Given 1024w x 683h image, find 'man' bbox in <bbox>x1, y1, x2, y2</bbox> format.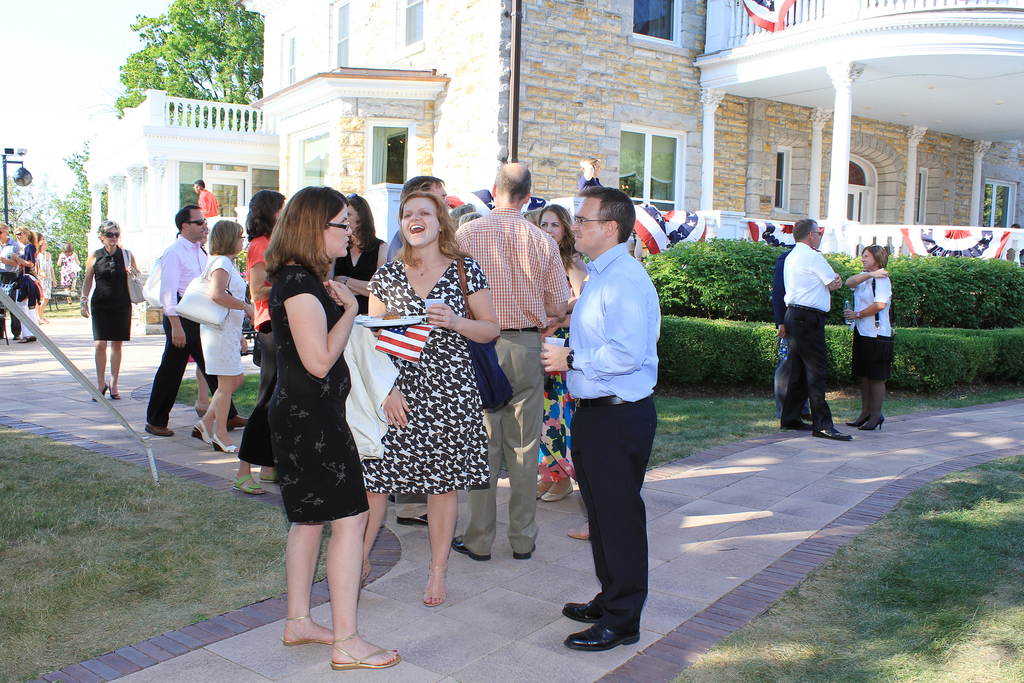
<bbox>548, 185, 682, 634</bbox>.
